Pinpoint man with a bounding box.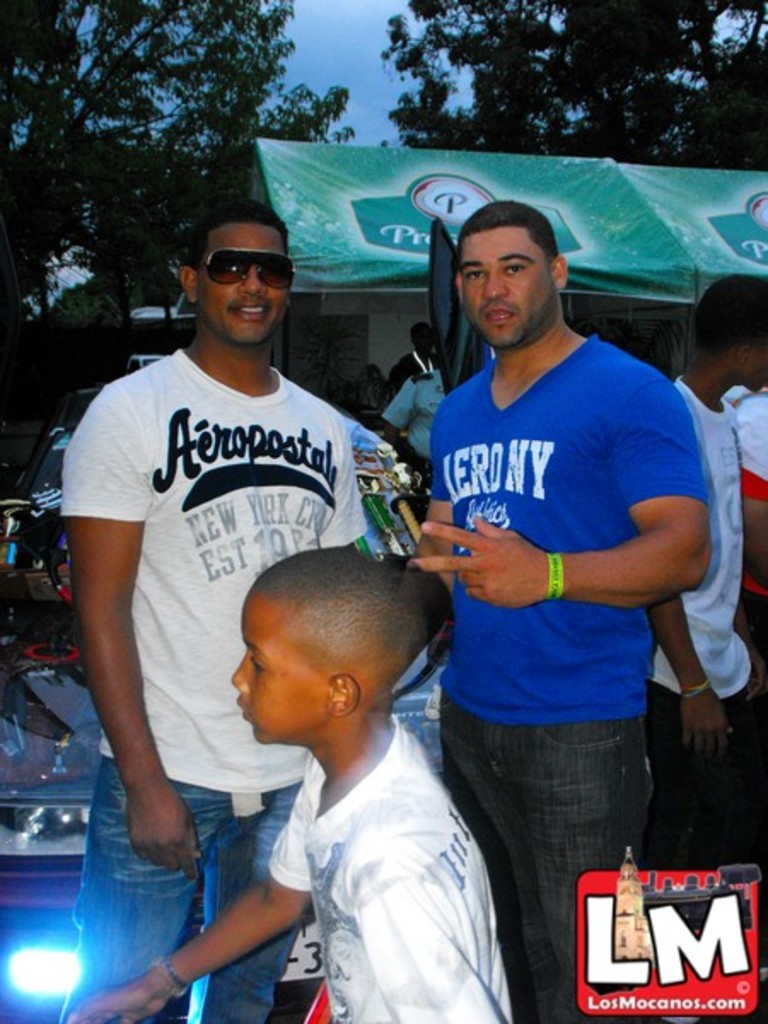
locate(640, 275, 766, 874).
